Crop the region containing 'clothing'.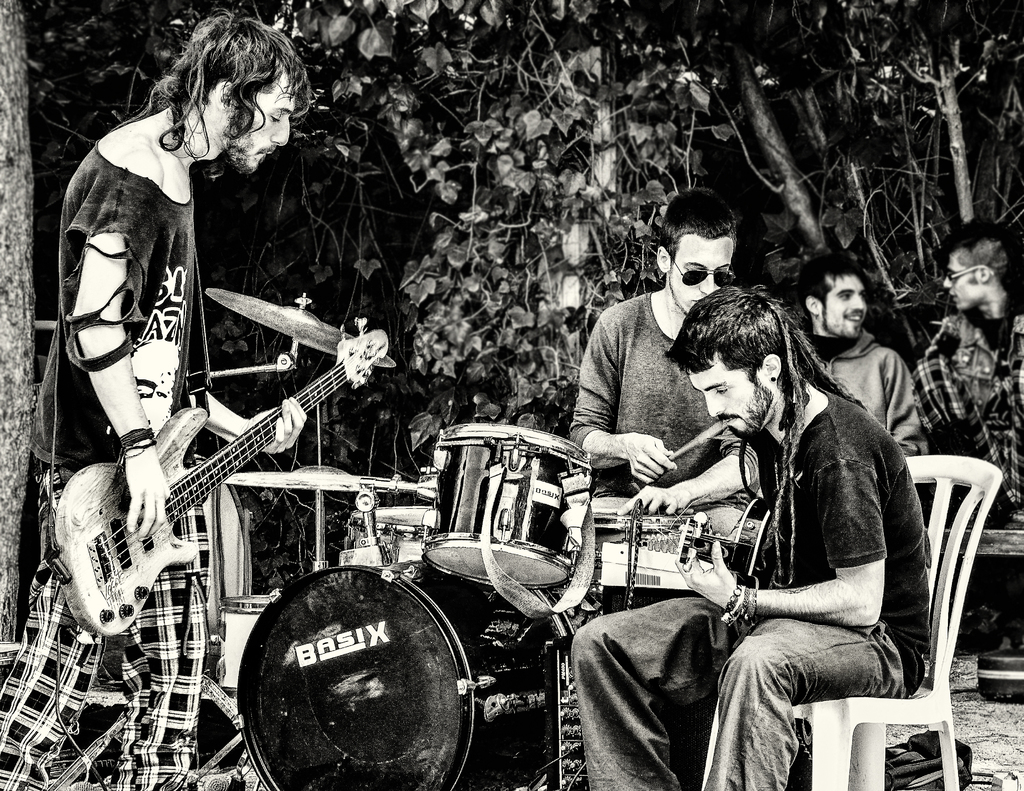
Crop region: [799,329,929,458].
